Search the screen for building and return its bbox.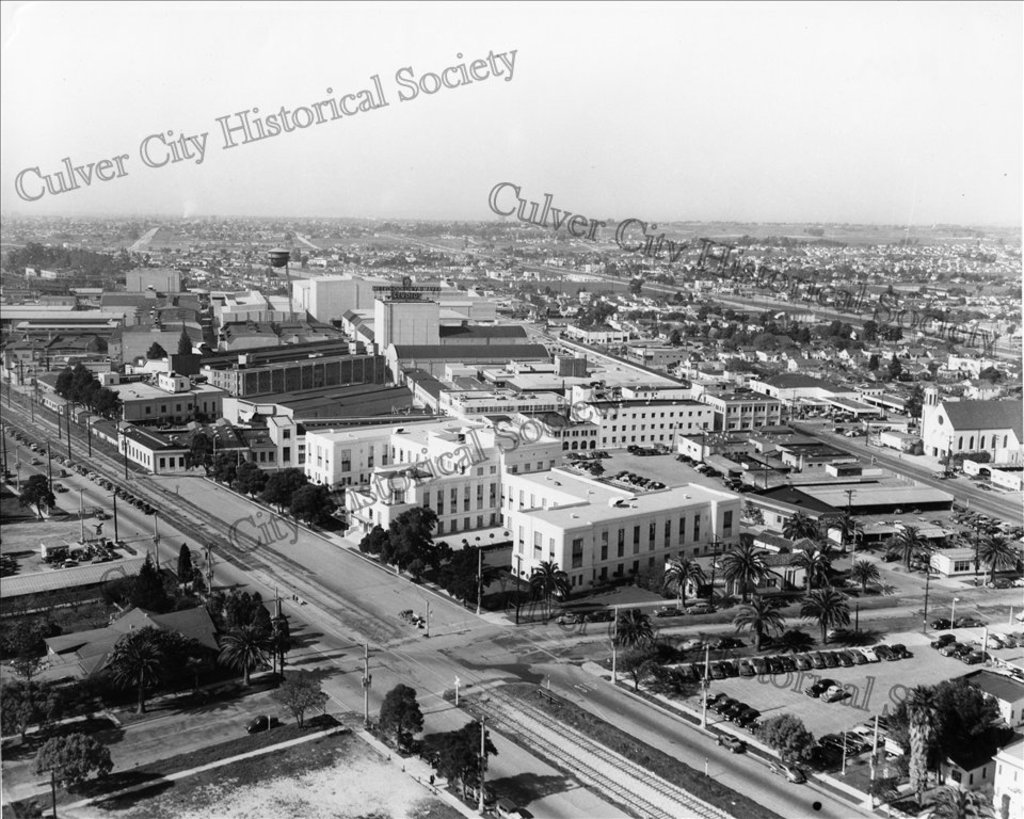
Found: 116:429:215:468.
